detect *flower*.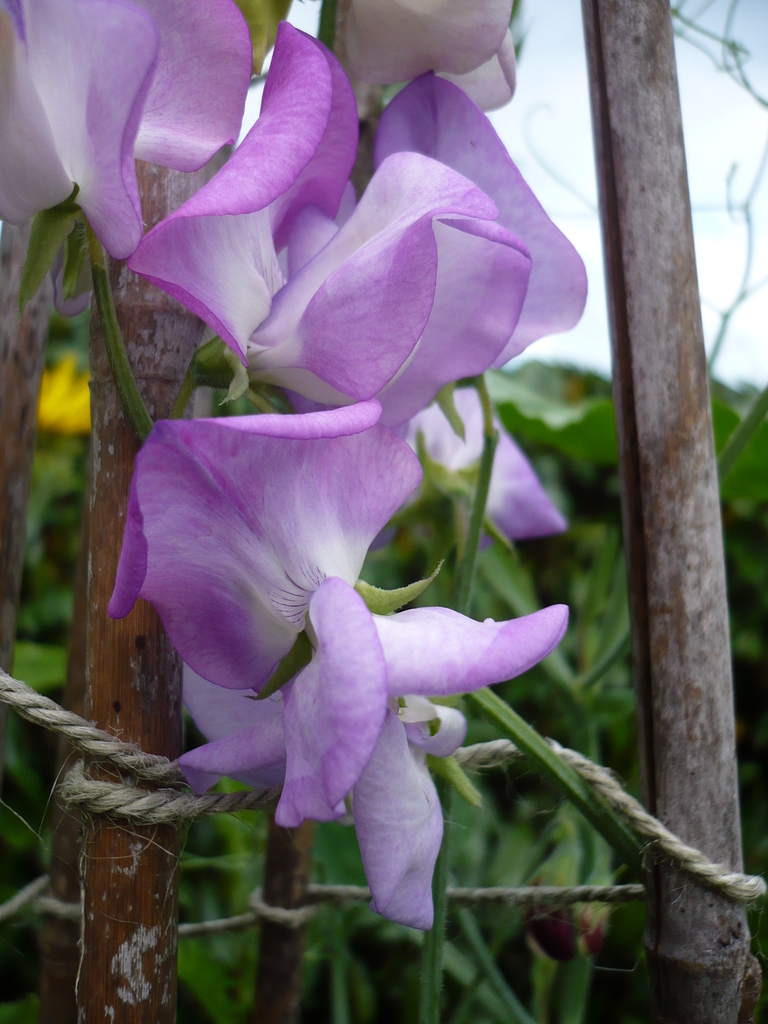
Detected at left=132, top=17, right=585, bottom=421.
